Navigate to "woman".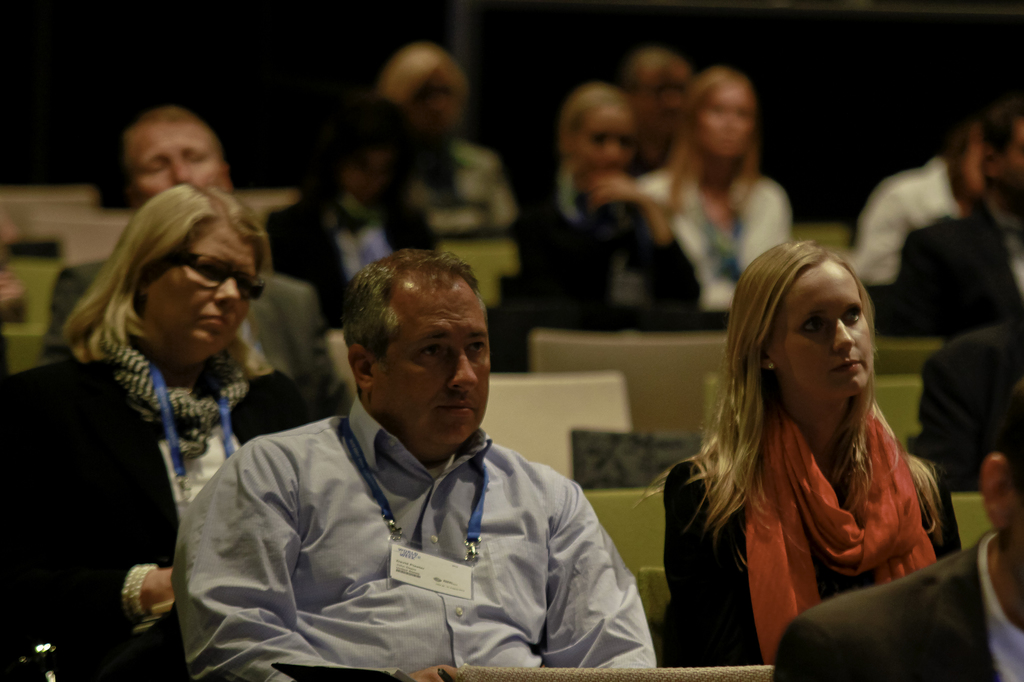
Navigation target: 656,230,970,672.
